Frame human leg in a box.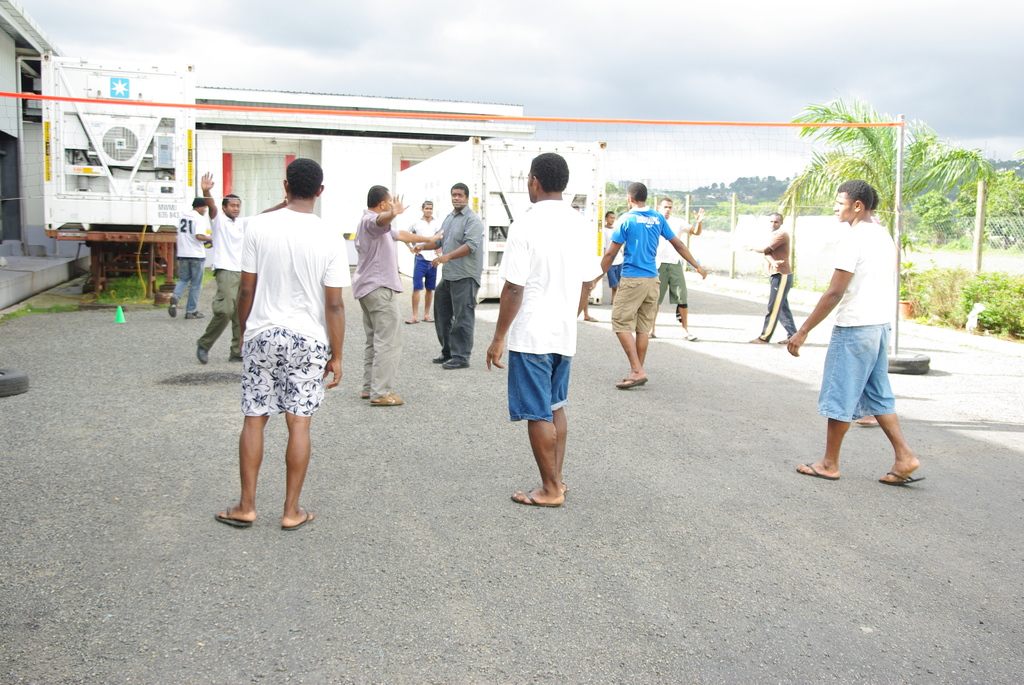
(750,267,785,341).
